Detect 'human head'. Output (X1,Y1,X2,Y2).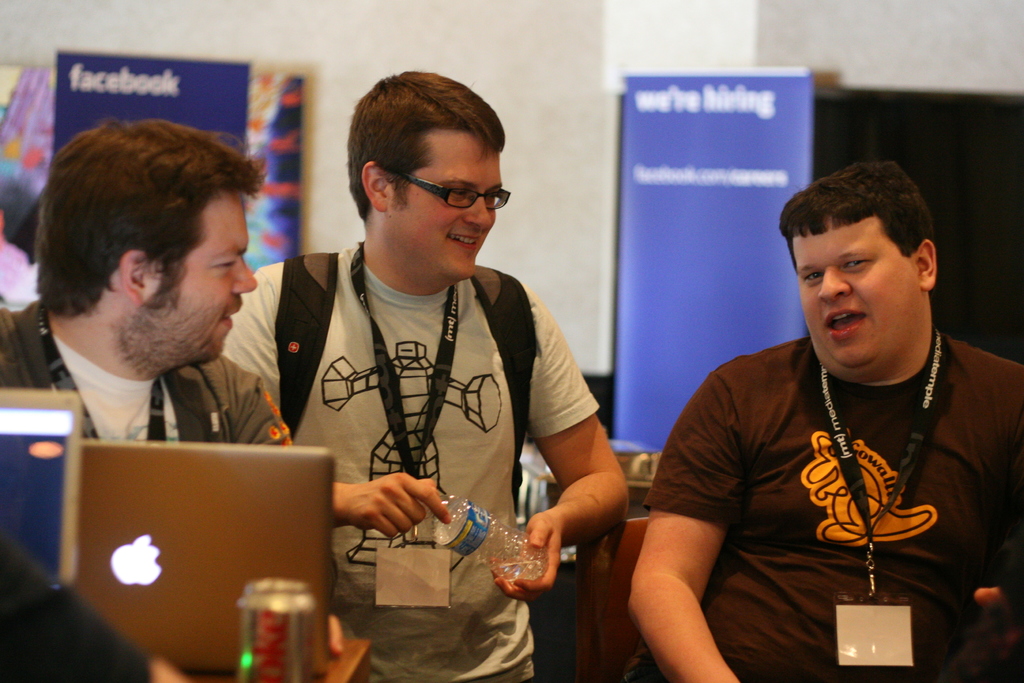
(345,72,515,298).
